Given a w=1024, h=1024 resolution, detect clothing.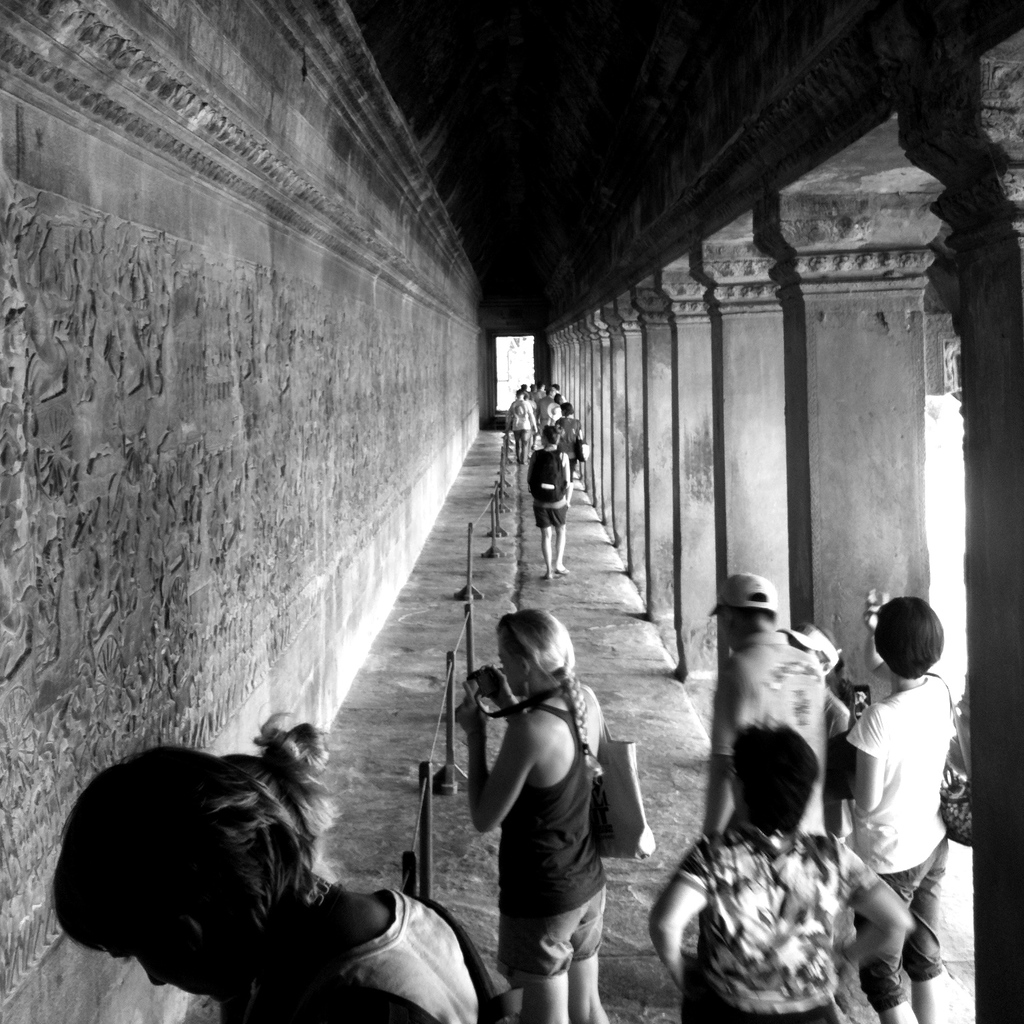
(left=714, top=623, right=833, bottom=820).
